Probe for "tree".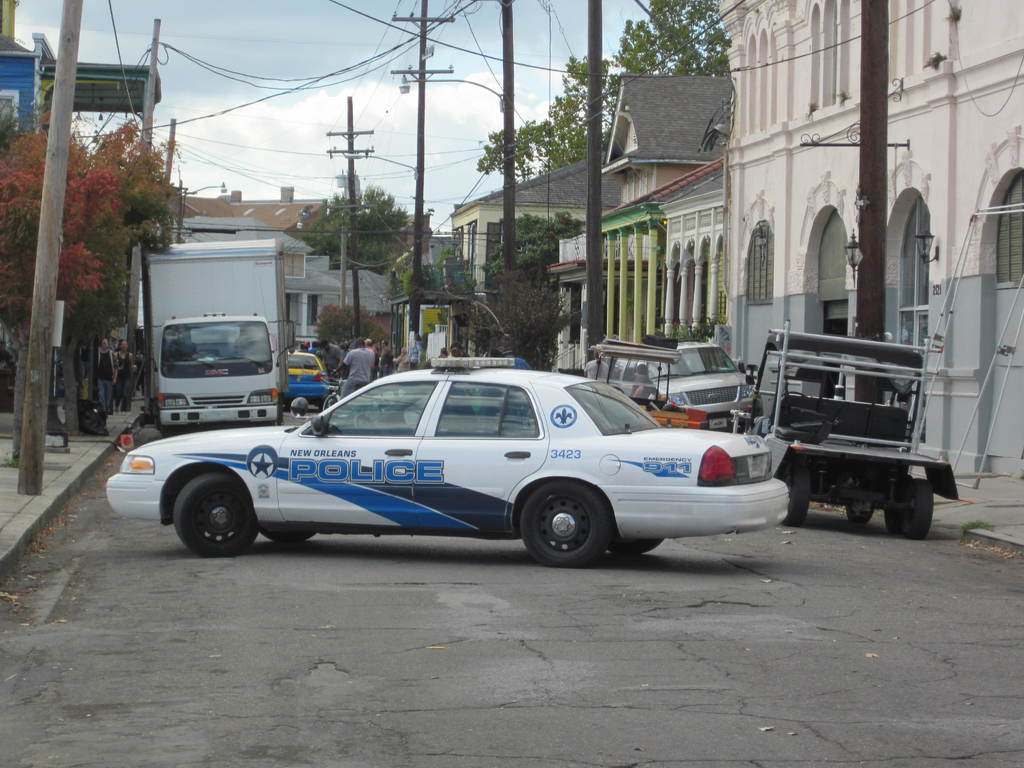
Probe result: region(483, 213, 583, 291).
